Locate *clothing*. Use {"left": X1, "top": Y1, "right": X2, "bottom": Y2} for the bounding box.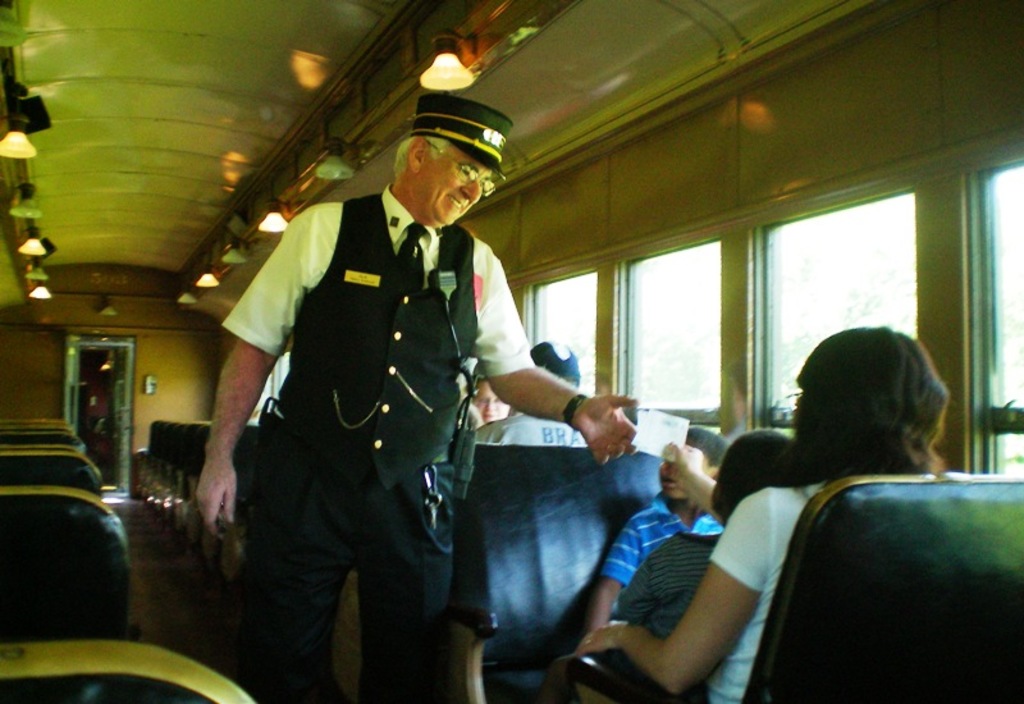
{"left": 205, "top": 145, "right": 508, "bottom": 680}.
